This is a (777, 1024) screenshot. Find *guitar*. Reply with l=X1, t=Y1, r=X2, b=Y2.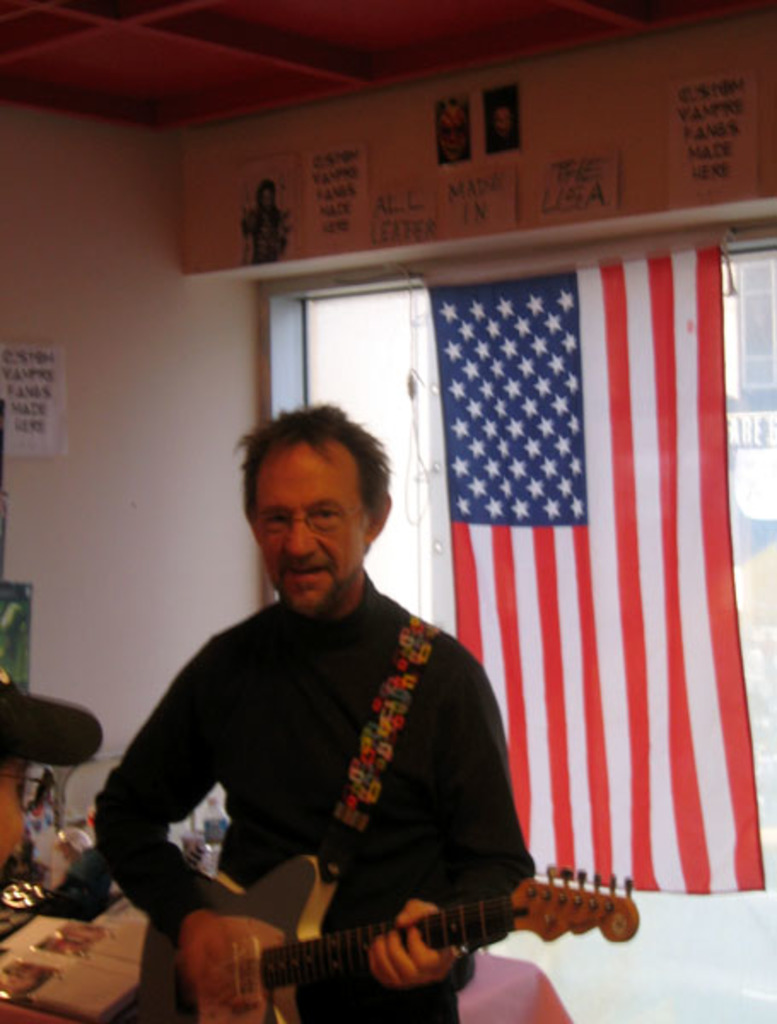
l=138, t=869, r=649, b=1022.
